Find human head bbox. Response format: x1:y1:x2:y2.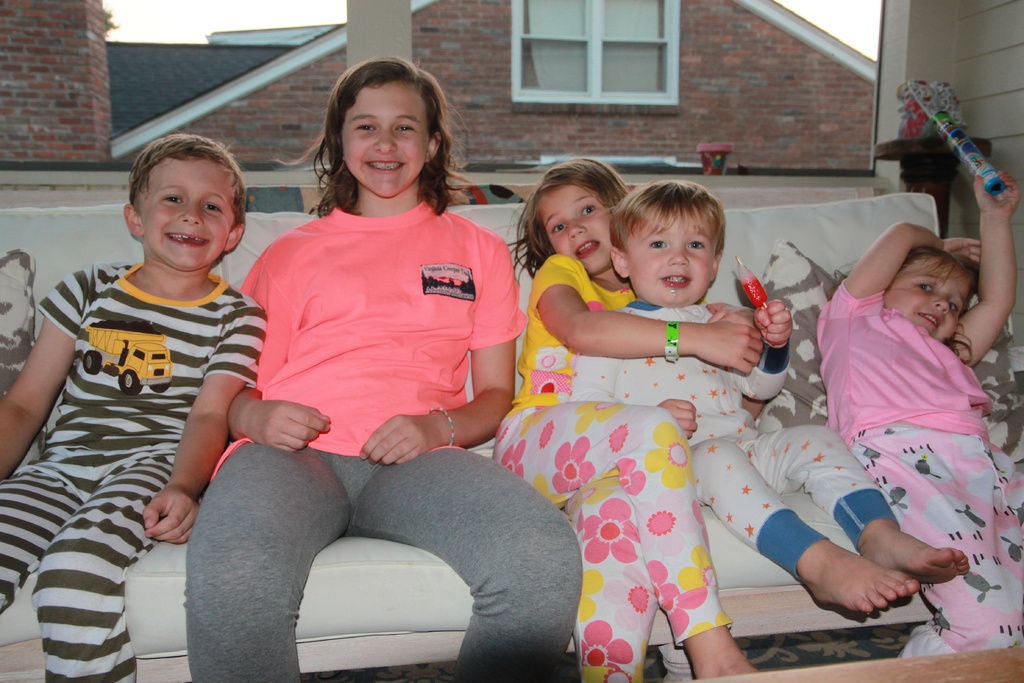
877:247:979:345.
